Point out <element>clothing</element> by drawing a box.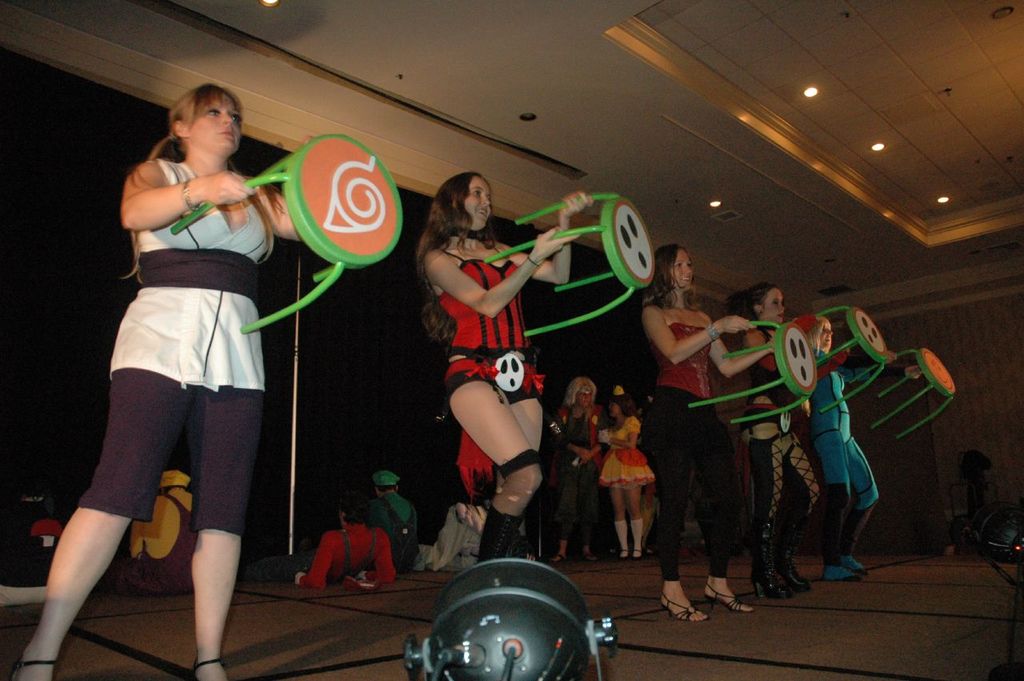
x1=808 y1=350 x2=876 y2=569.
